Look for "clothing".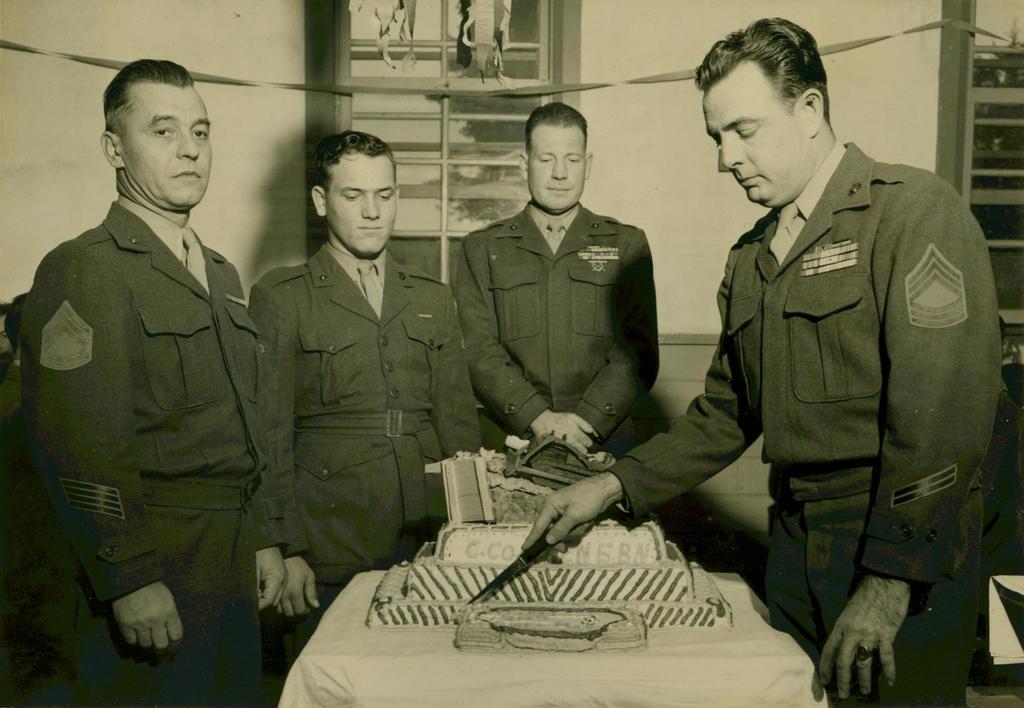
Found: <box>451,201,662,473</box>.
